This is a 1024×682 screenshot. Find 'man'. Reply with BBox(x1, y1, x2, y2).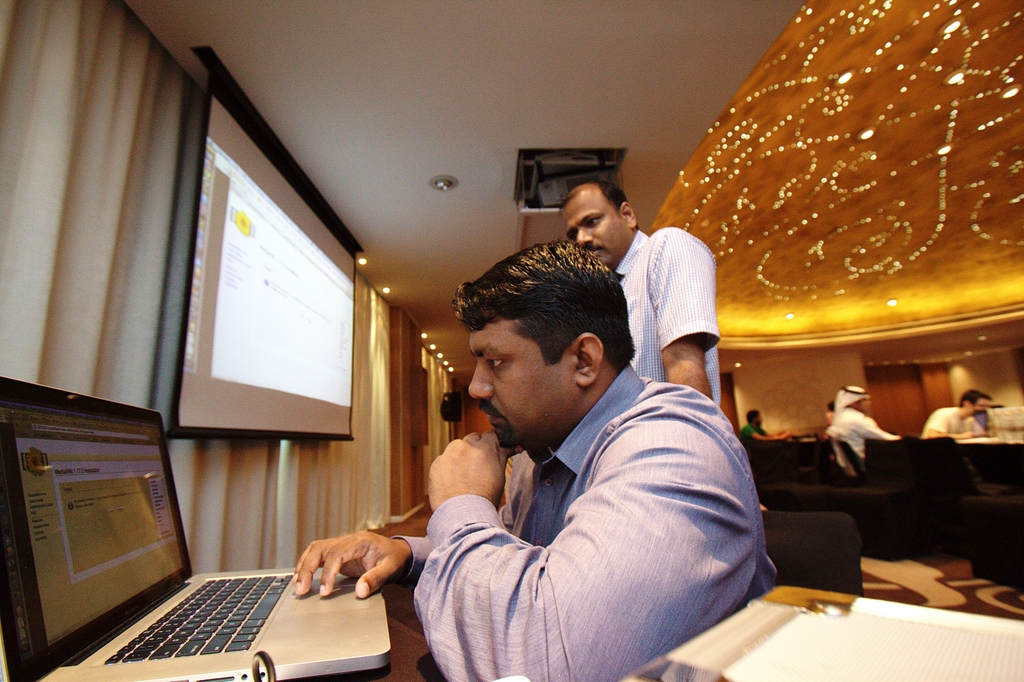
BBox(557, 175, 722, 412).
